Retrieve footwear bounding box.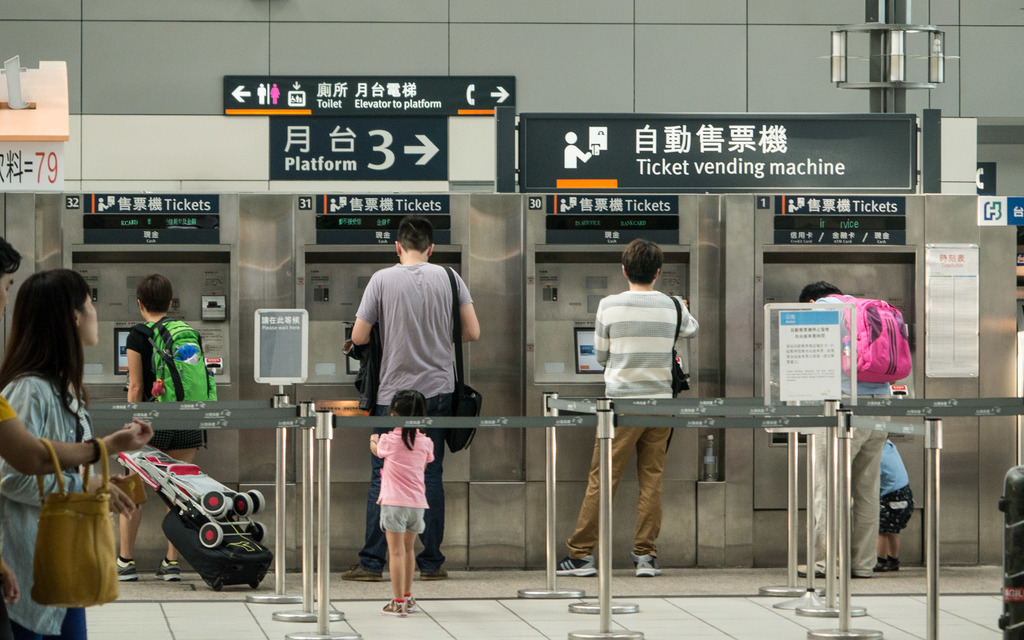
Bounding box: BBox(116, 553, 138, 583).
